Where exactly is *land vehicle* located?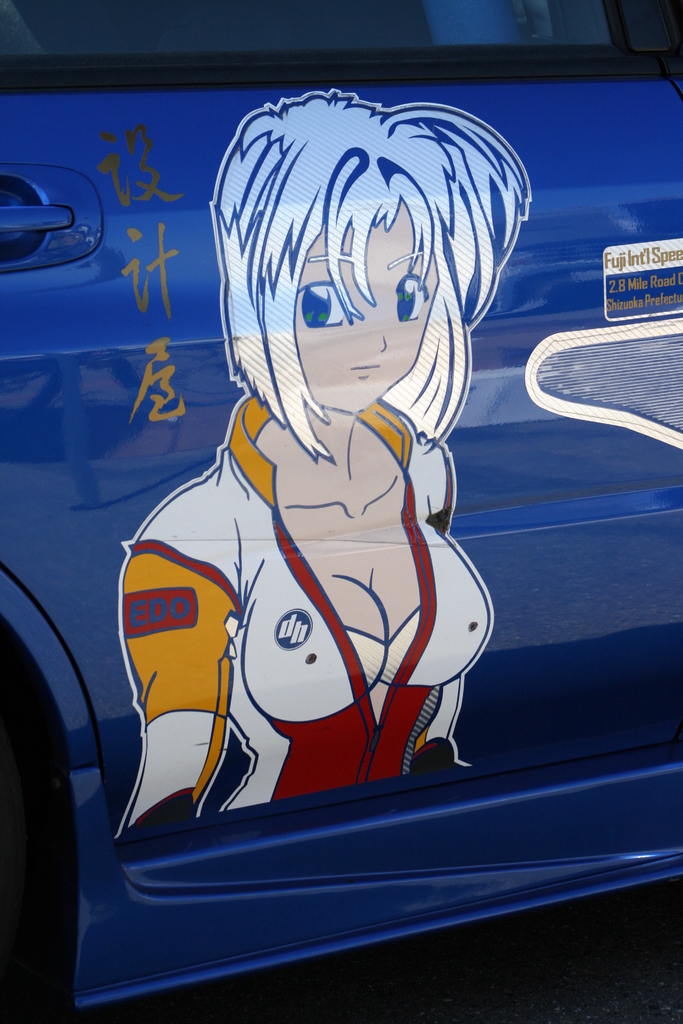
Its bounding box is [0, 0, 682, 1023].
